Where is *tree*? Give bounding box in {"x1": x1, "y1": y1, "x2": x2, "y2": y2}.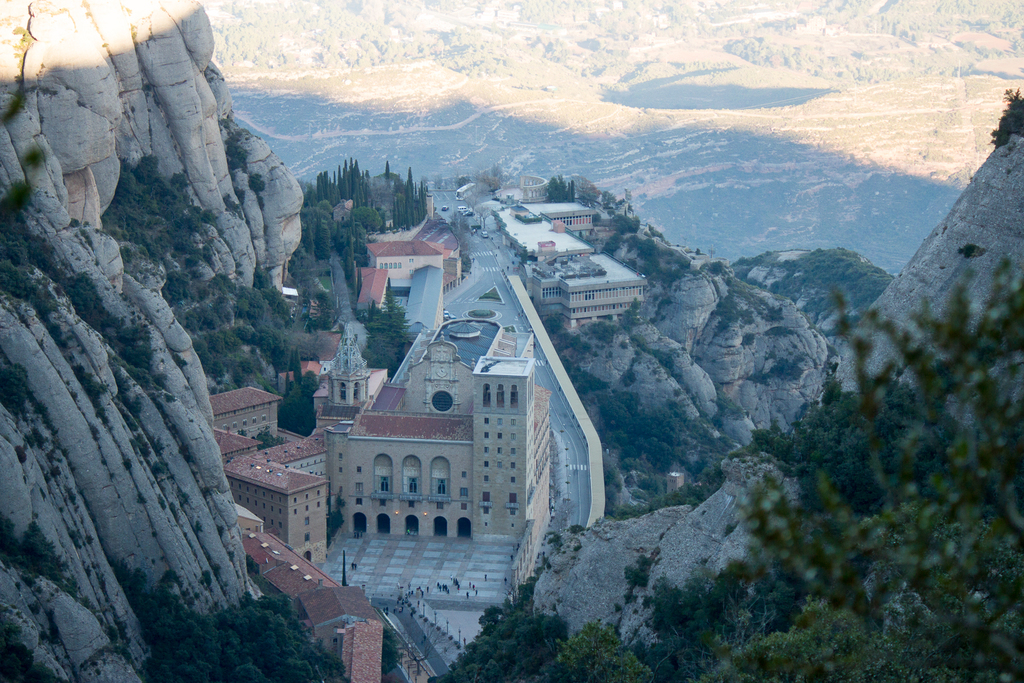
{"x1": 388, "y1": 624, "x2": 407, "y2": 679}.
